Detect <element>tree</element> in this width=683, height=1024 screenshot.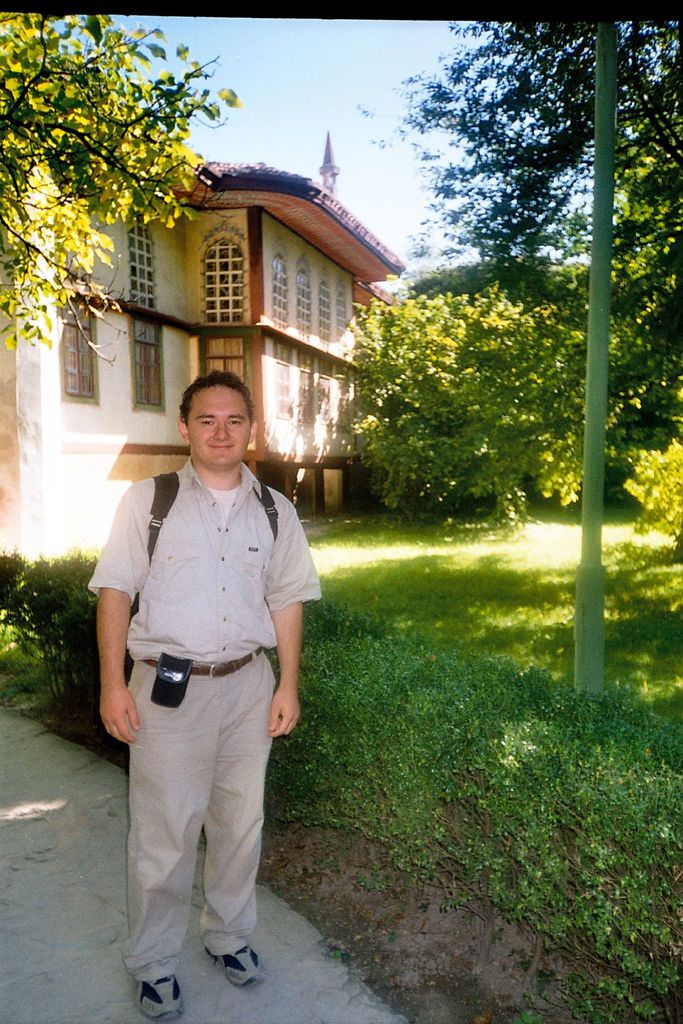
Detection: [left=605, top=86, right=682, bottom=527].
